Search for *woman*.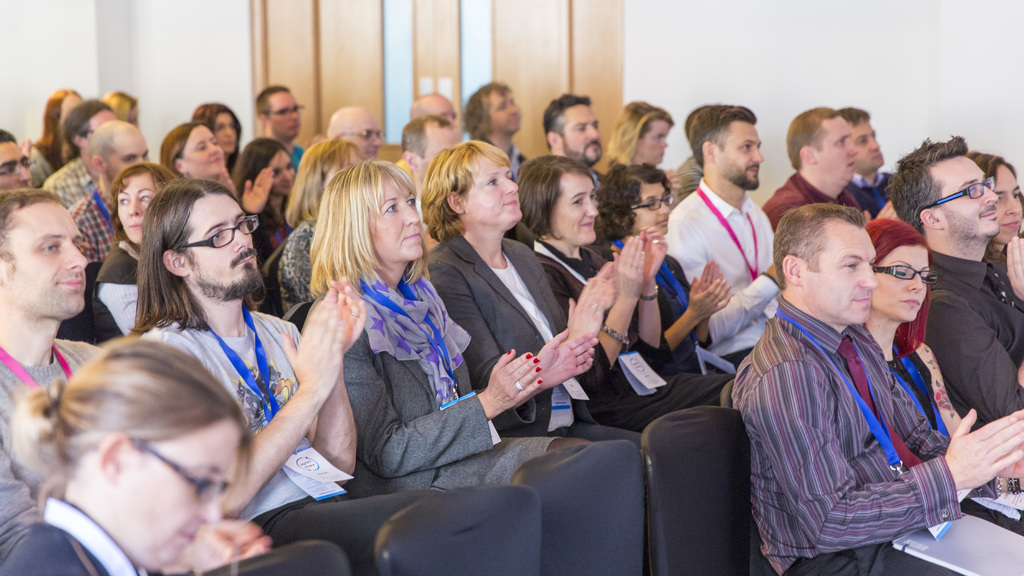
Found at crop(874, 216, 1023, 524).
